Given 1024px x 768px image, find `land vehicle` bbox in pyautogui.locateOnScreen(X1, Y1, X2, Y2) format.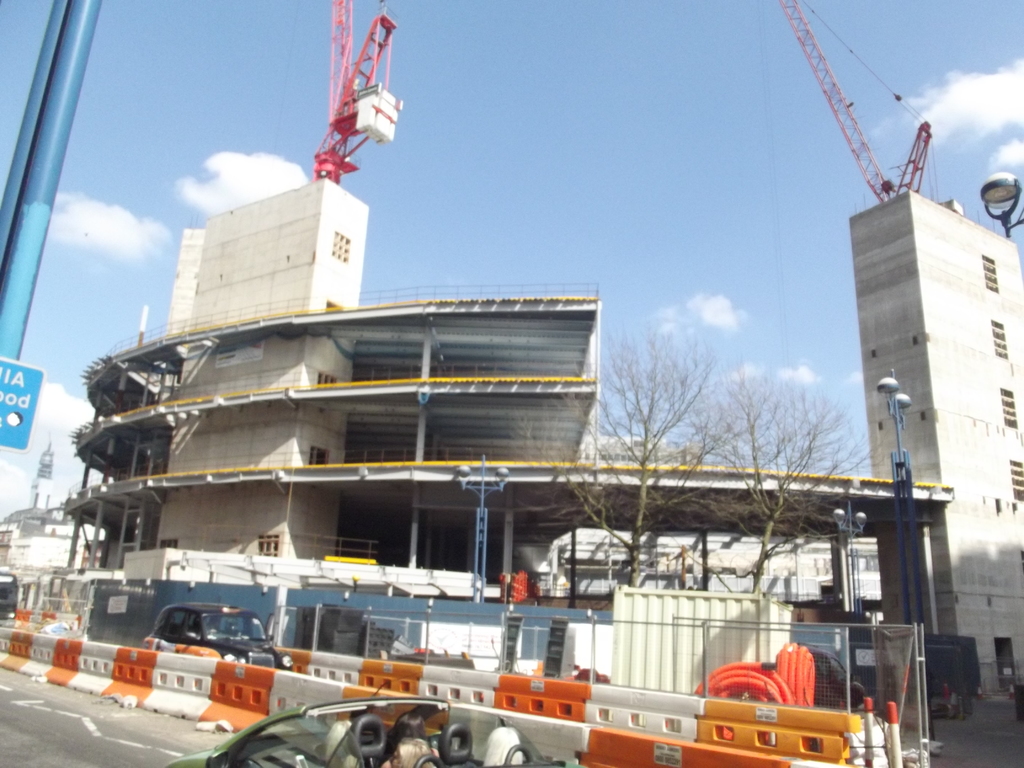
pyautogui.locateOnScreen(0, 569, 22, 621).
